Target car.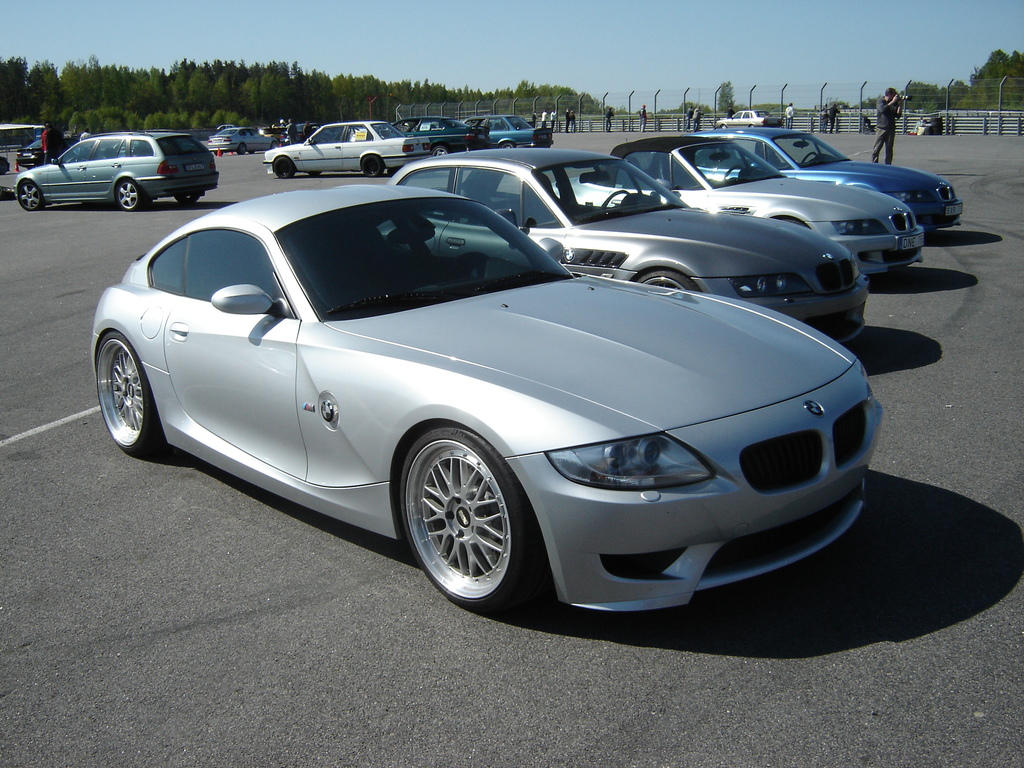
Target region: [left=714, top=108, right=783, bottom=127].
